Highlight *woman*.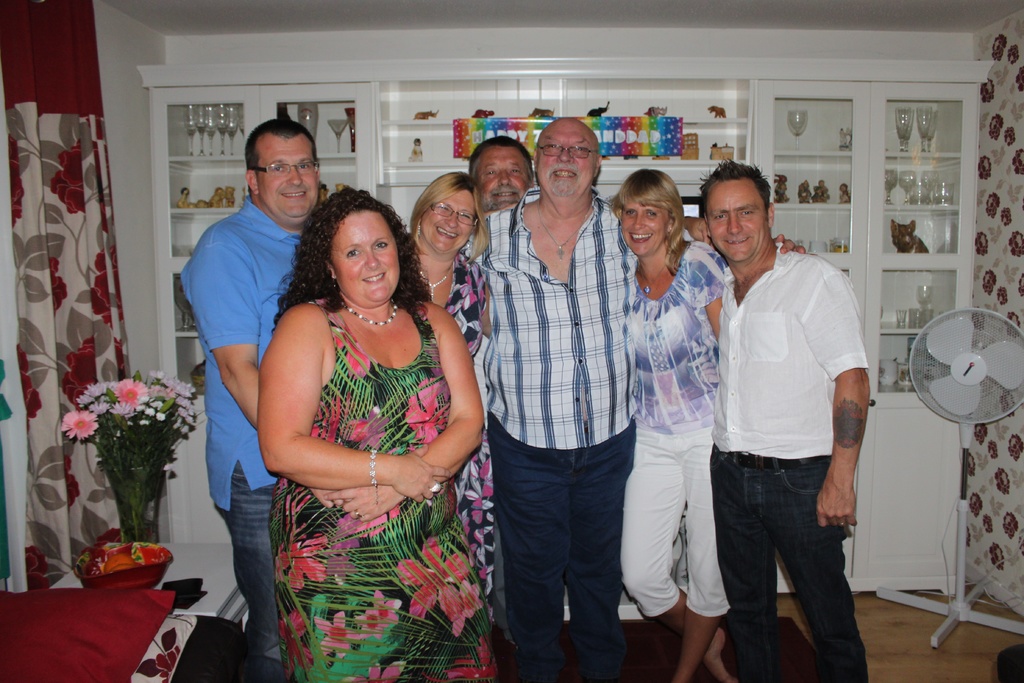
Highlighted region: box(236, 161, 486, 671).
